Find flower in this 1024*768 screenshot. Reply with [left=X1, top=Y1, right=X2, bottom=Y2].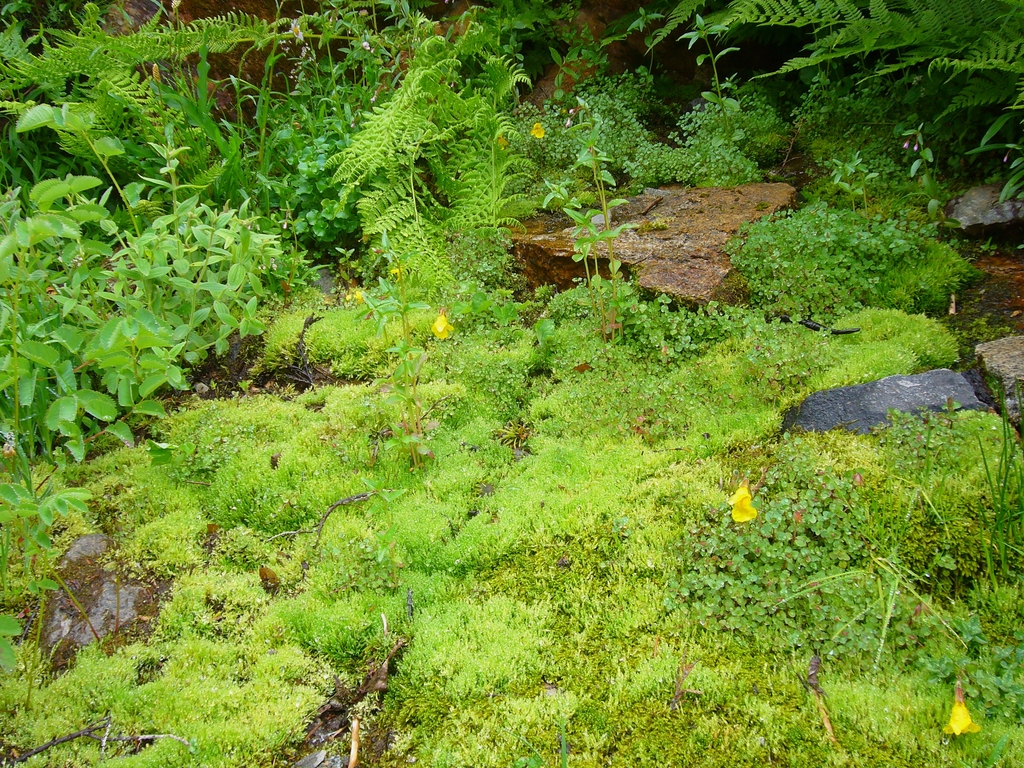
[left=433, top=314, right=456, bottom=341].
